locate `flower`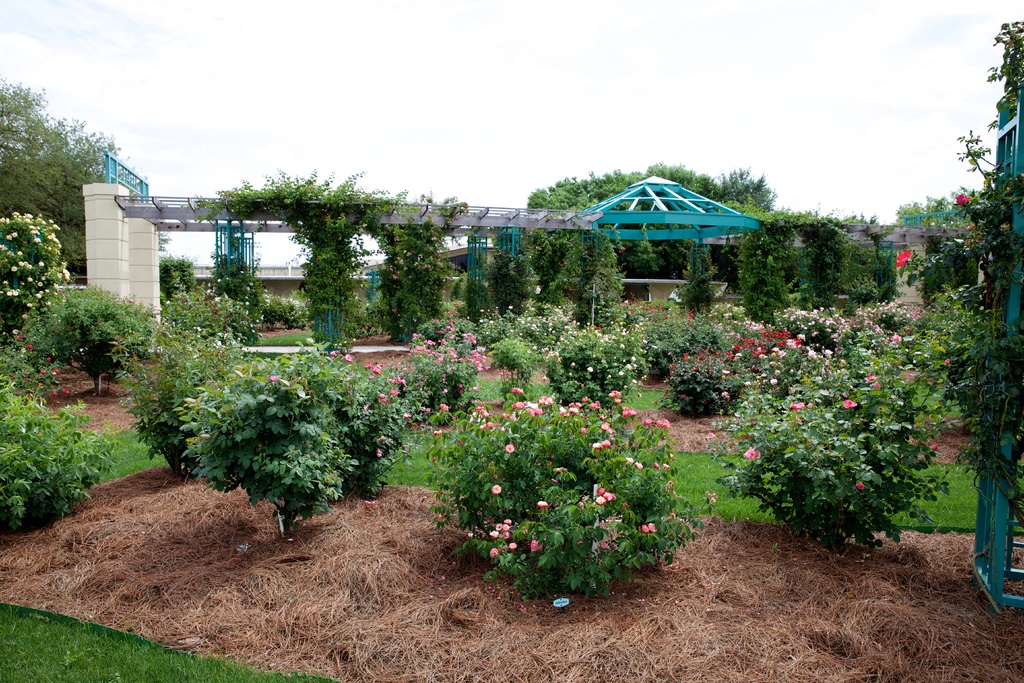
Rect(927, 441, 941, 456)
